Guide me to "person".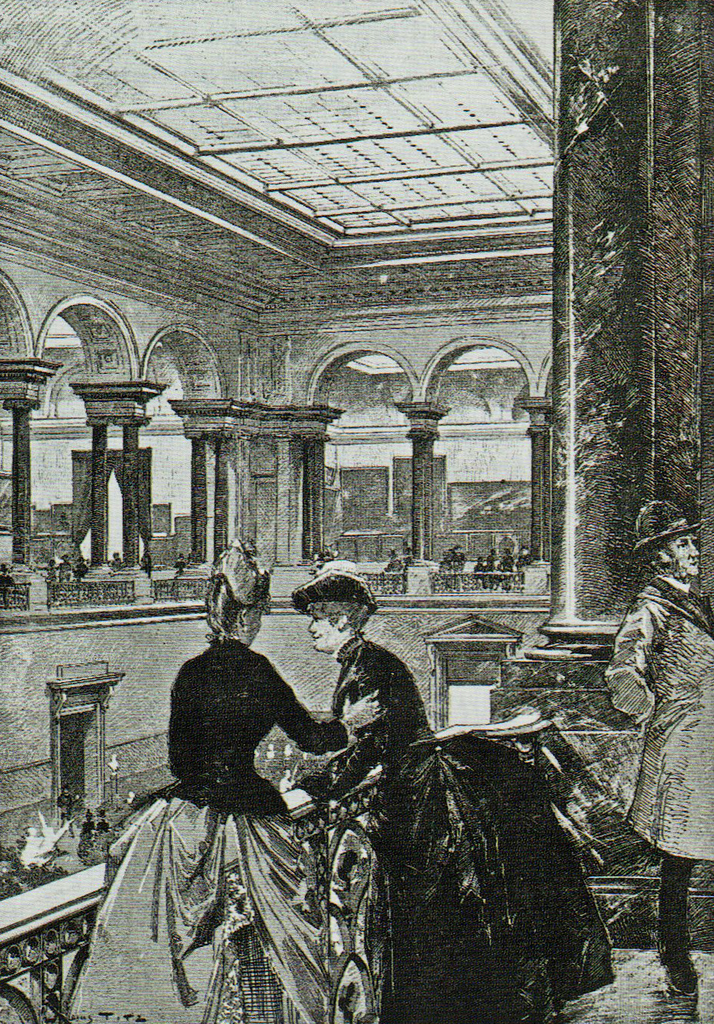
Guidance: box(67, 552, 384, 1023).
